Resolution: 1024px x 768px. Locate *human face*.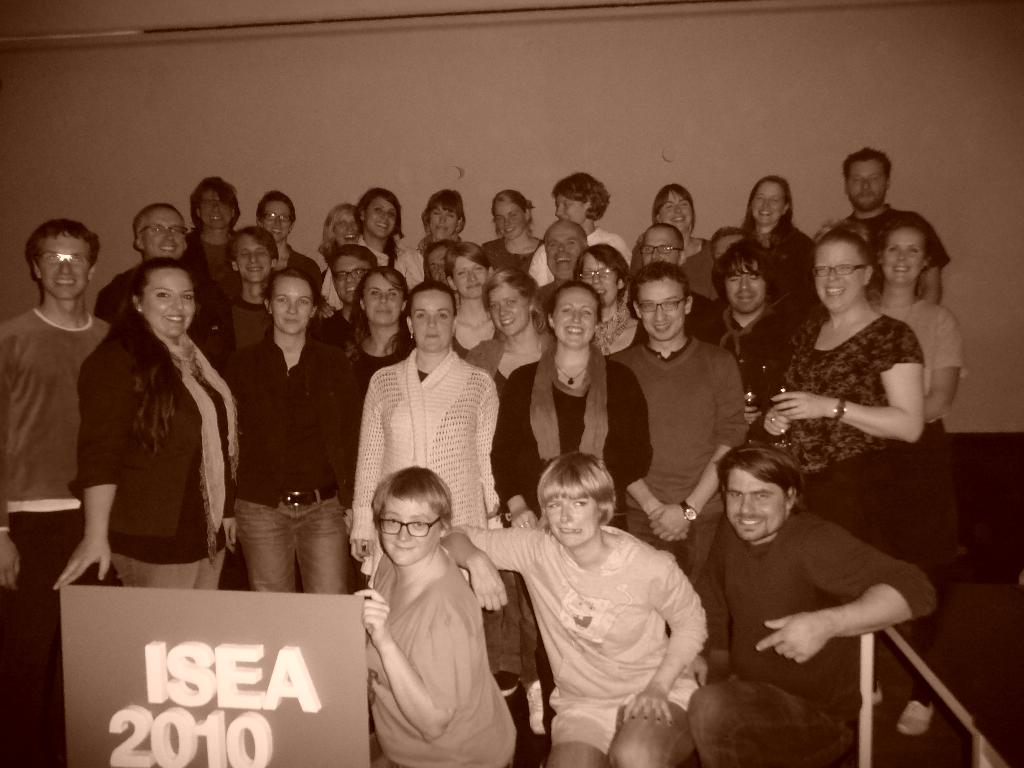
x1=548, y1=285, x2=600, y2=348.
